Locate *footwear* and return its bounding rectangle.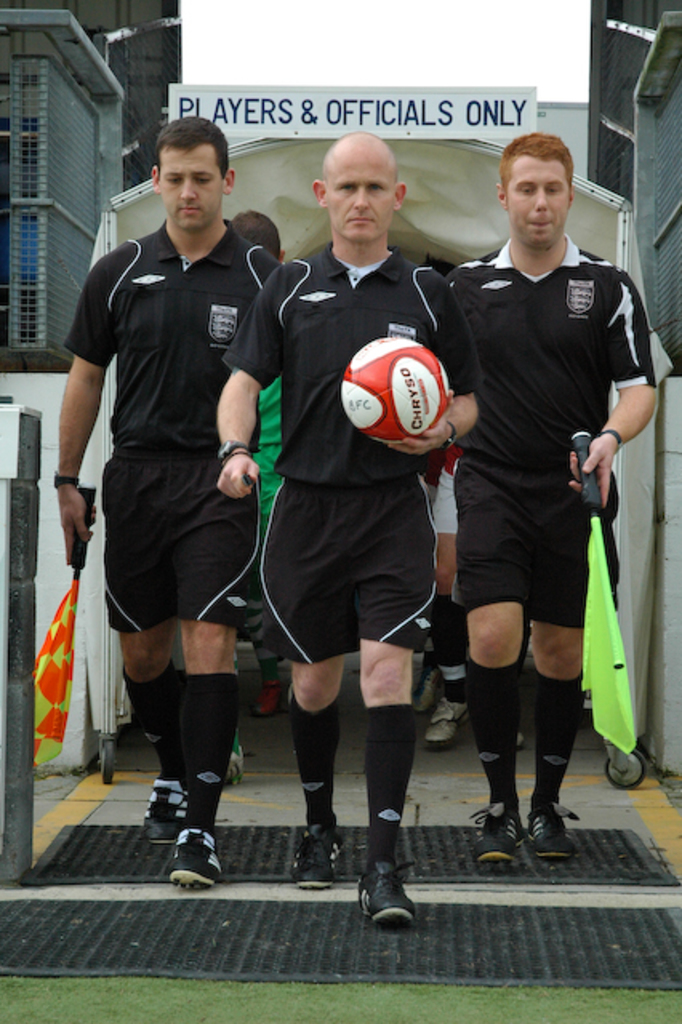
[424,699,467,741].
